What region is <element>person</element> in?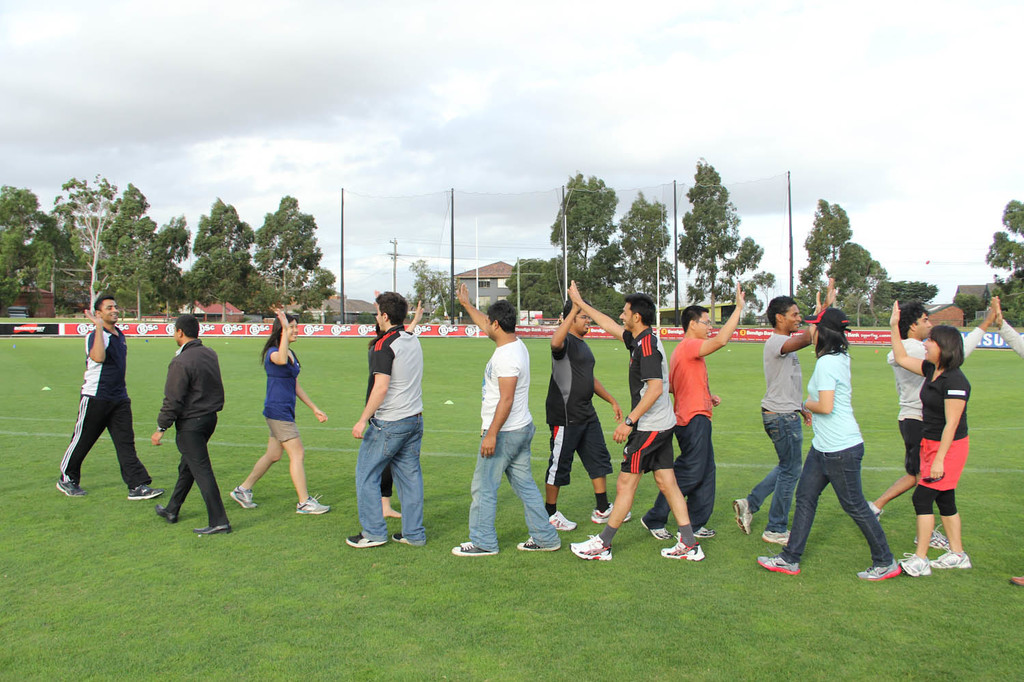
<bbox>900, 293, 974, 581</bbox>.
